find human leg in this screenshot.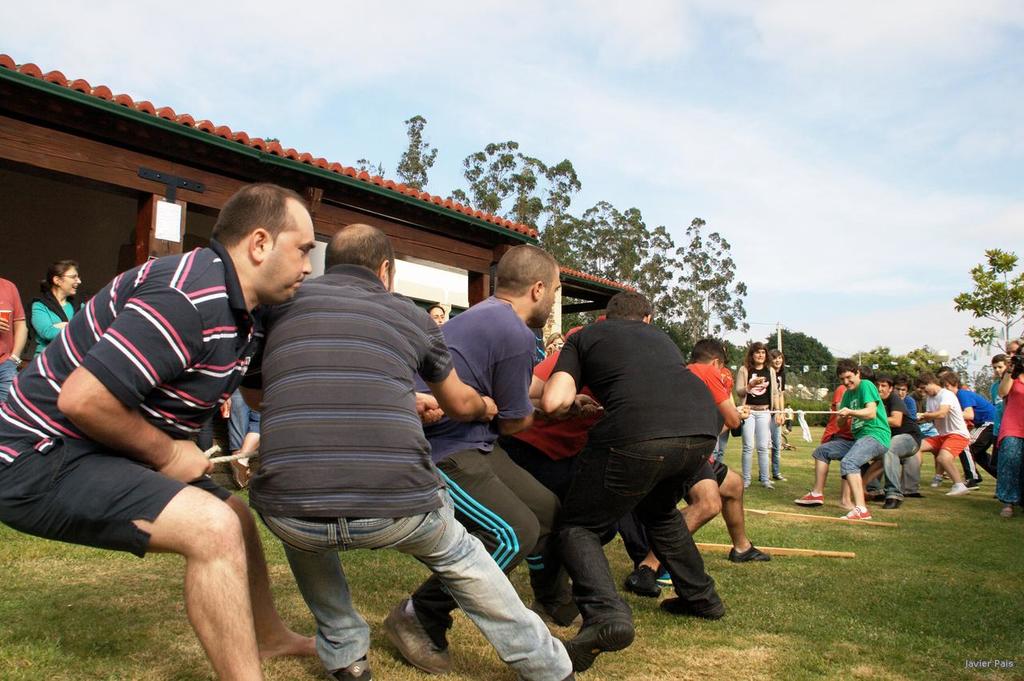
The bounding box for human leg is rect(228, 391, 249, 478).
